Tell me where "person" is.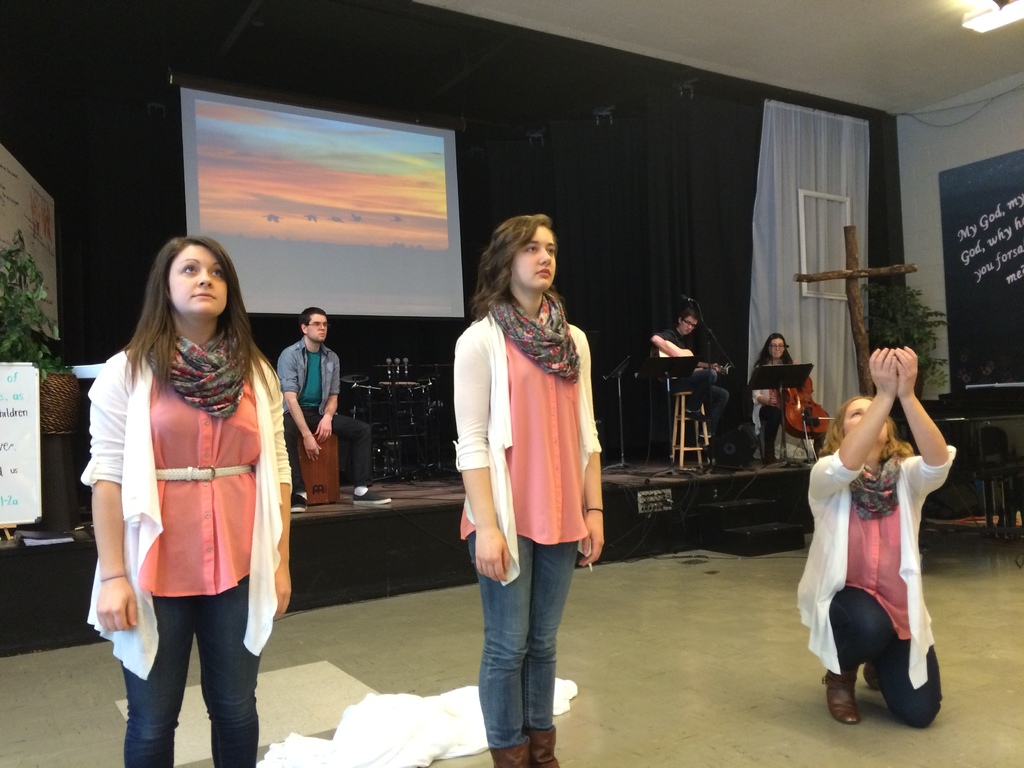
"person" is at 446 207 605 764.
